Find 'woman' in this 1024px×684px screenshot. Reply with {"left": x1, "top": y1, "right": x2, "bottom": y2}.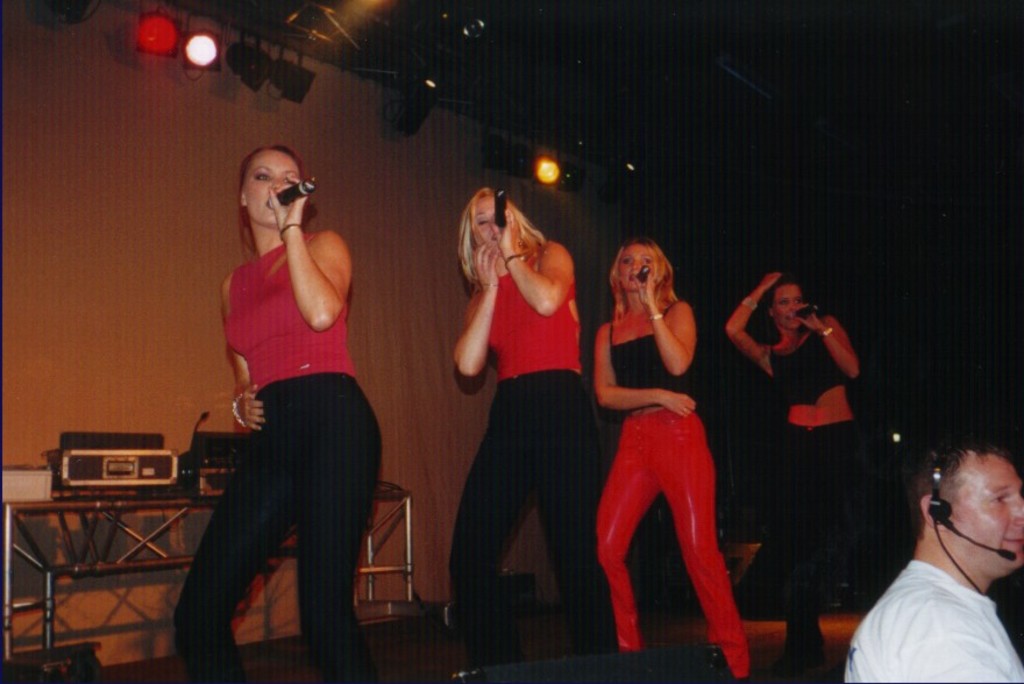
{"left": 595, "top": 238, "right": 756, "bottom": 683}.
